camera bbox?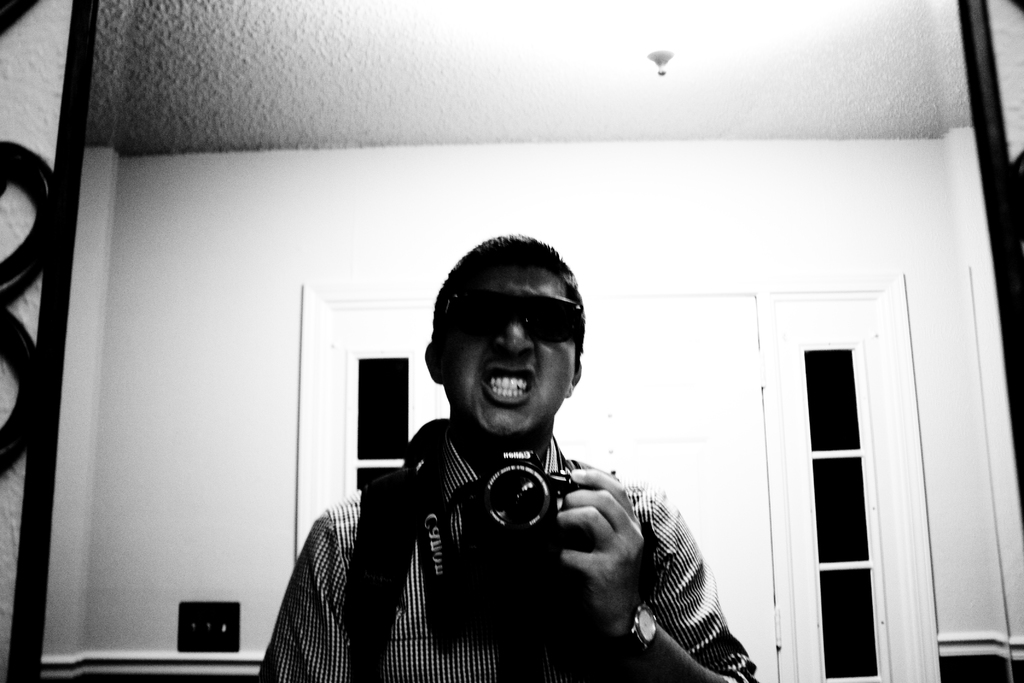
[471, 445, 575, 553]
